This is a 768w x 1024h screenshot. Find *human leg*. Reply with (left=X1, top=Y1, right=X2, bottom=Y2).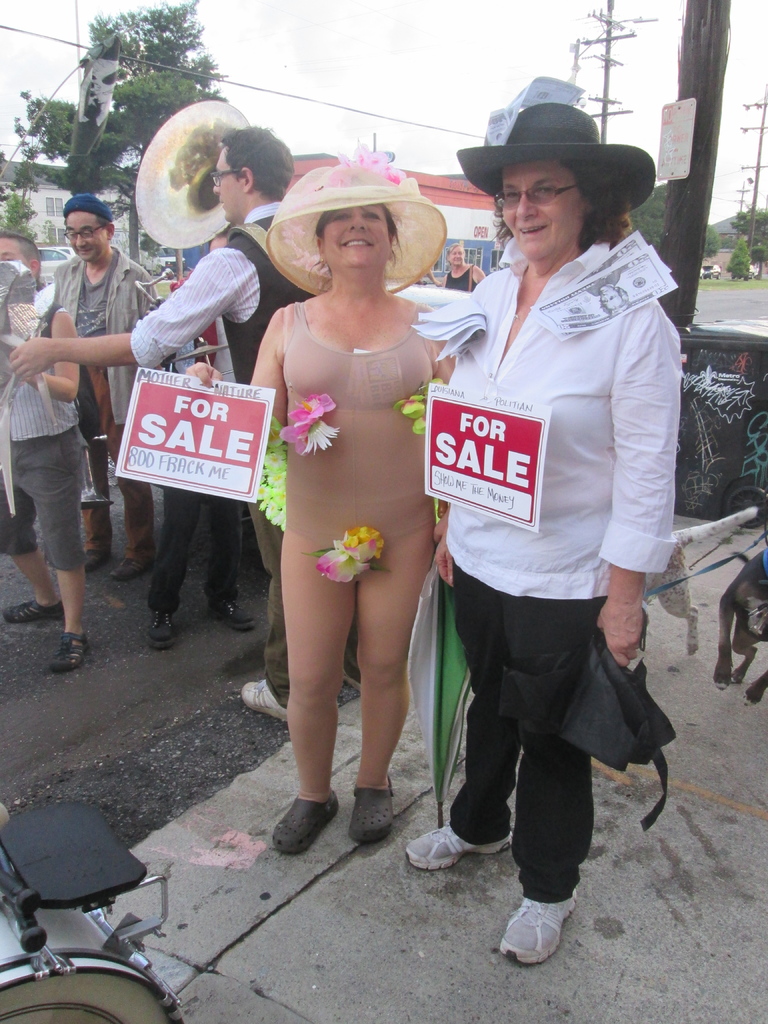
(left=264, top=504, right=345, bottom=852).
